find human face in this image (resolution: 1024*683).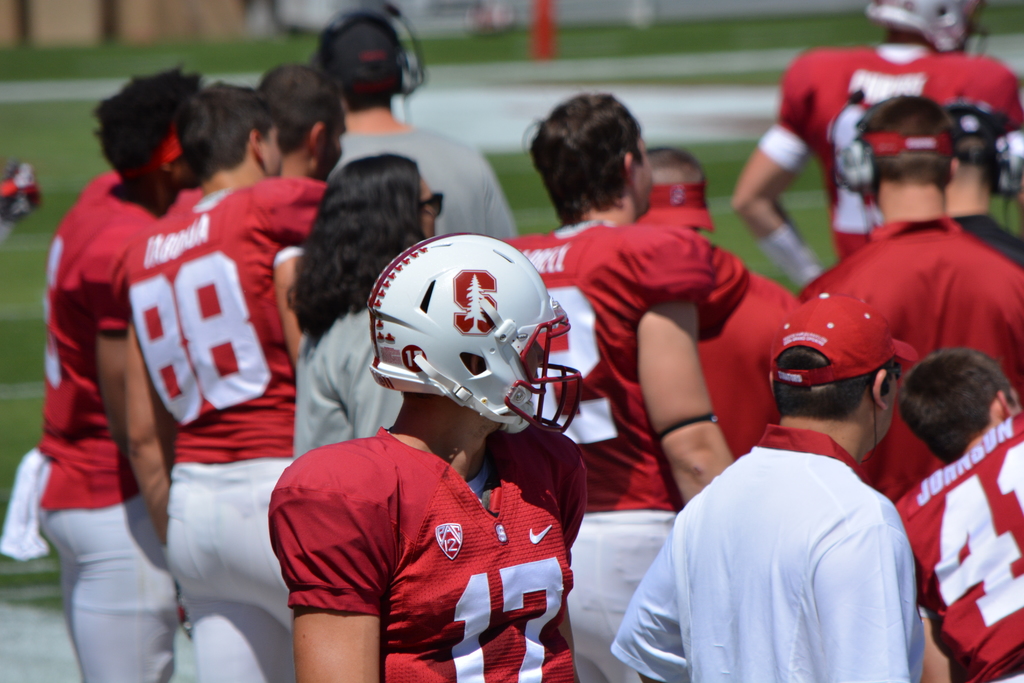
BBox(321, 98, 353, 170).
